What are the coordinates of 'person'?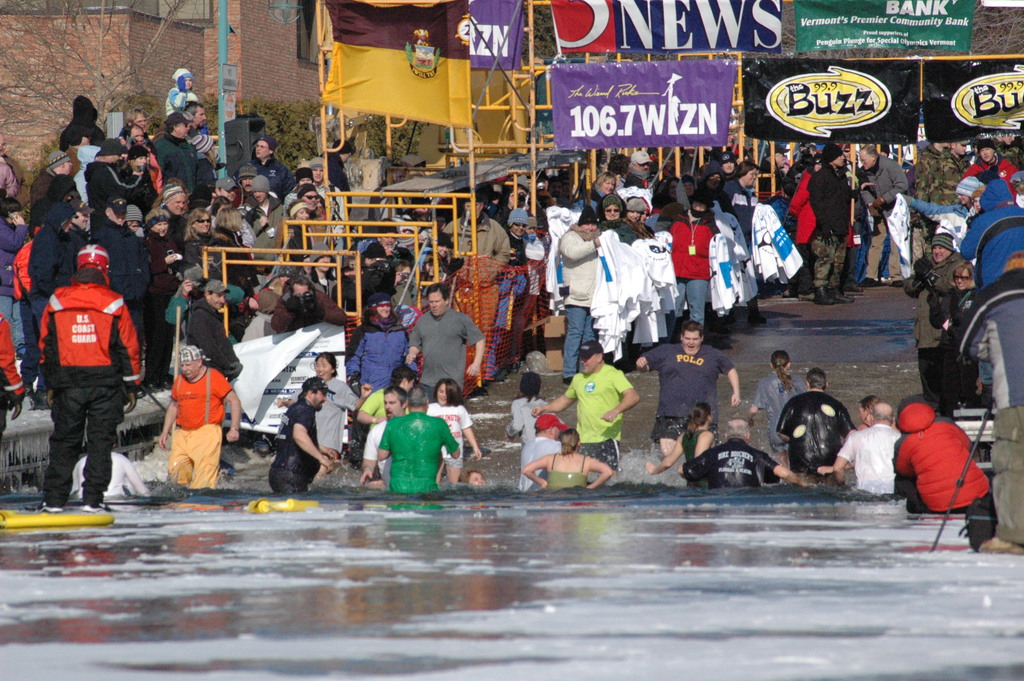
127,121,164,196.
